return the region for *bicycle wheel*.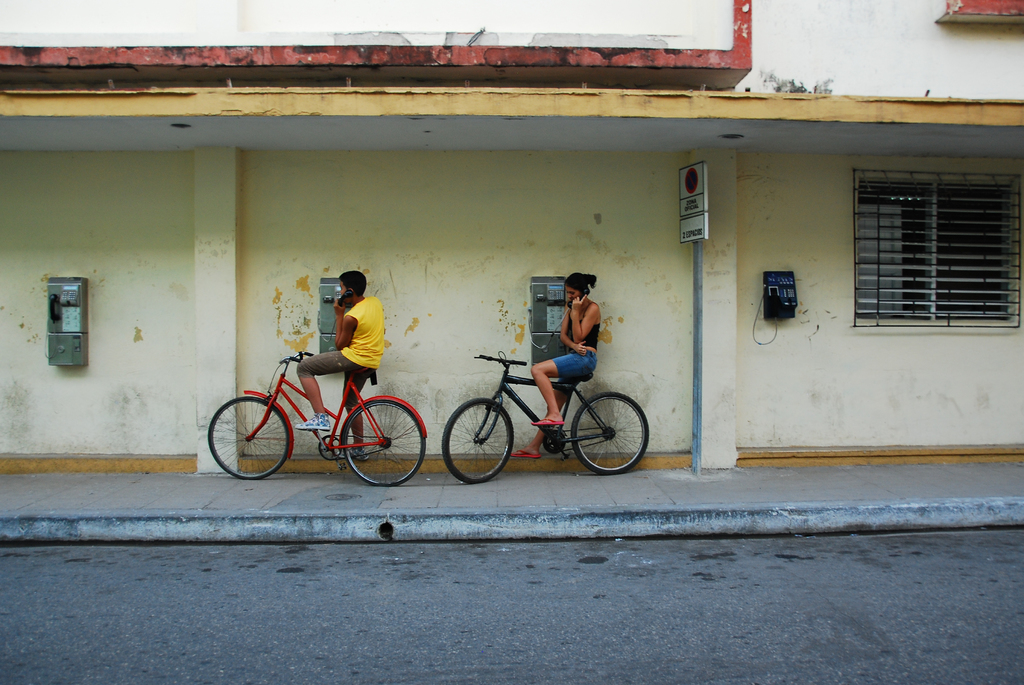
<region>204, 398, 286, 481</region>.
